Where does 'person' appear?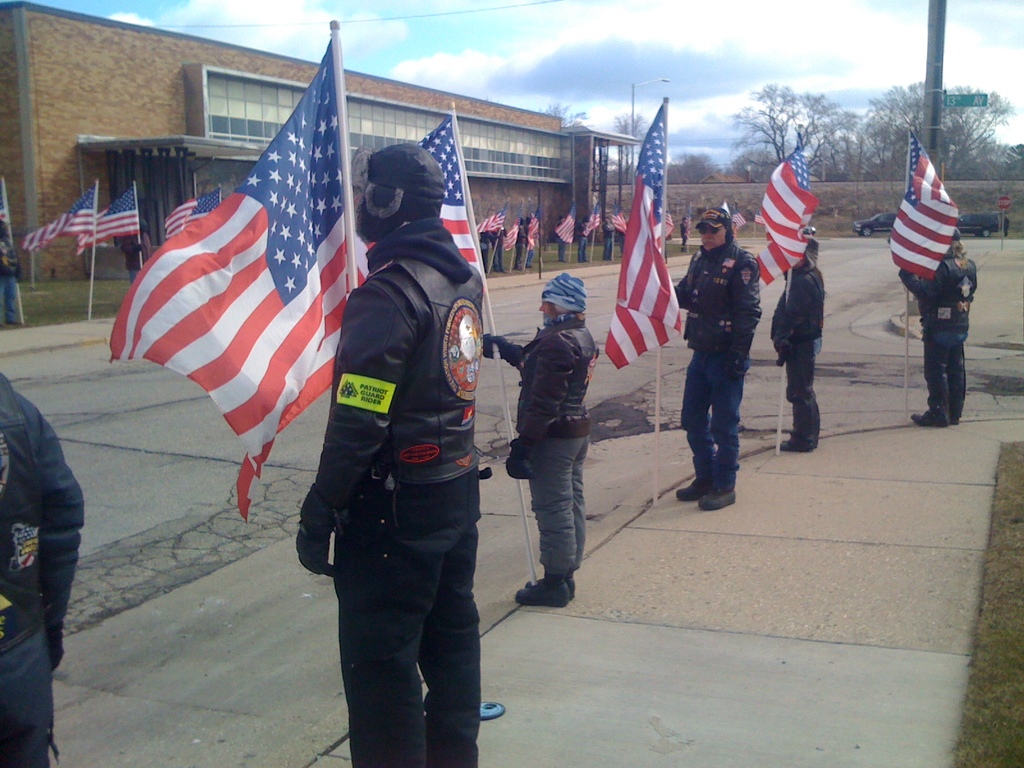
Appears at region(481, 273, 596, 609).
